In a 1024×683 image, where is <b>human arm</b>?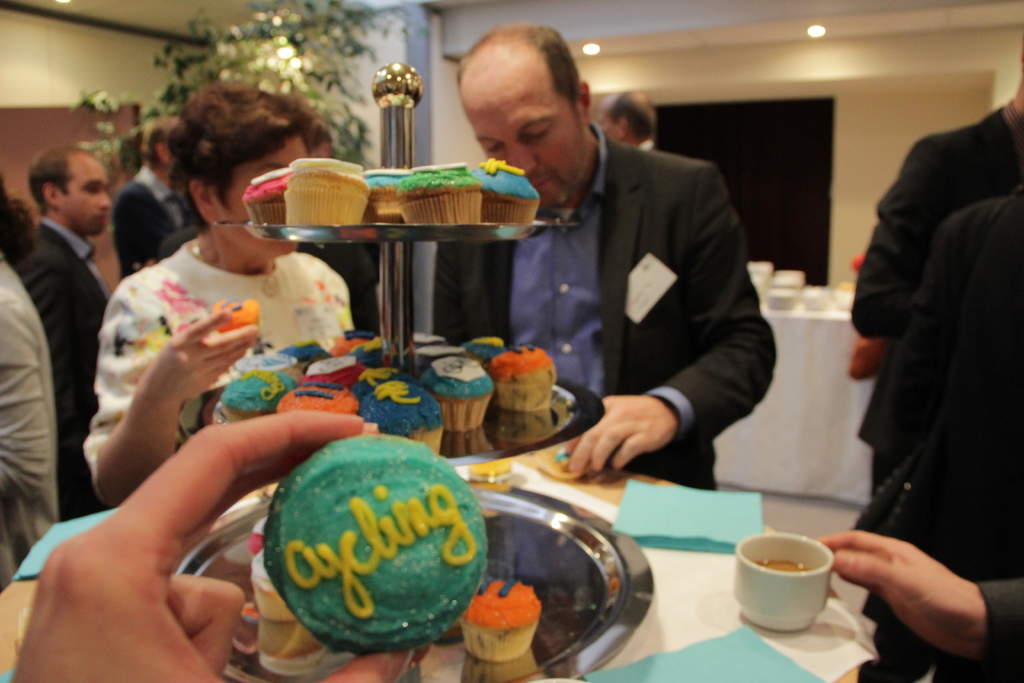
804, 524, 1023, 667.
